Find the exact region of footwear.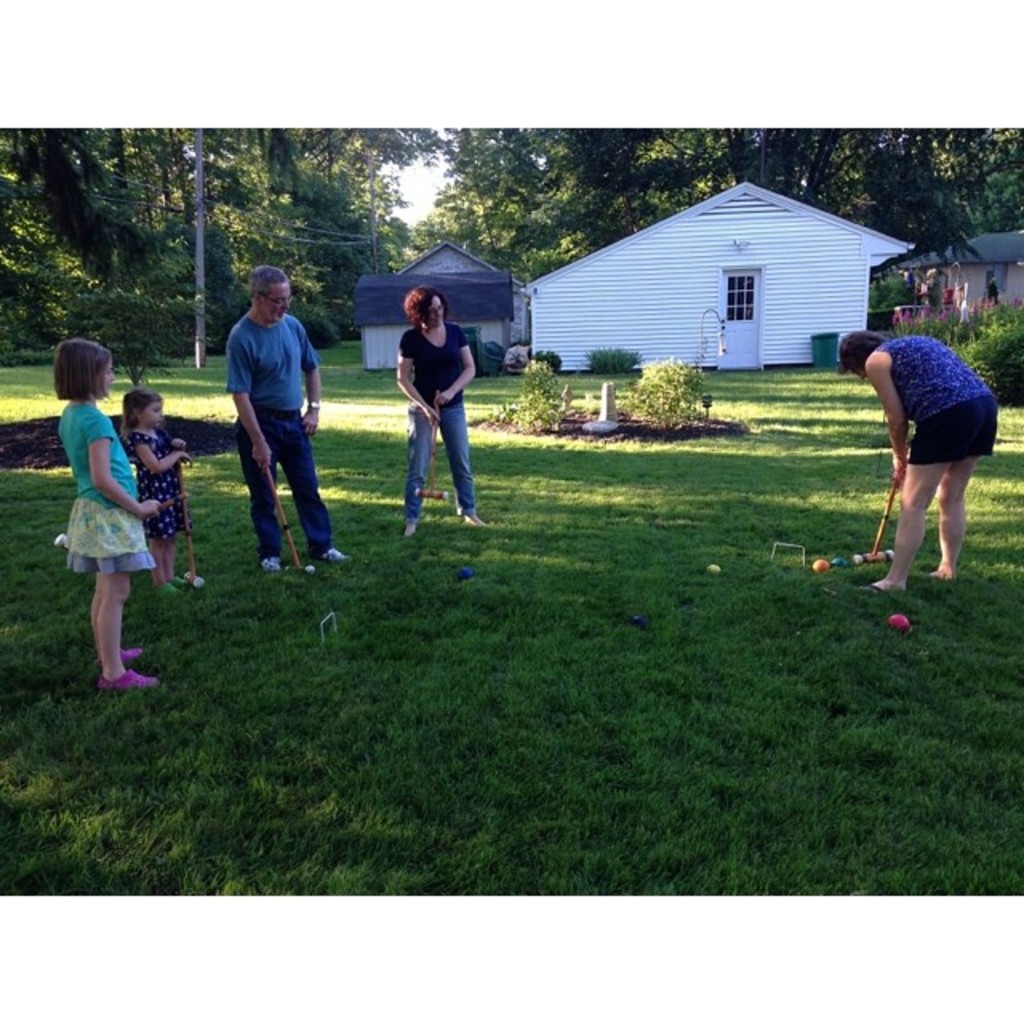
Exact region: (405, 522, 414, 542).
